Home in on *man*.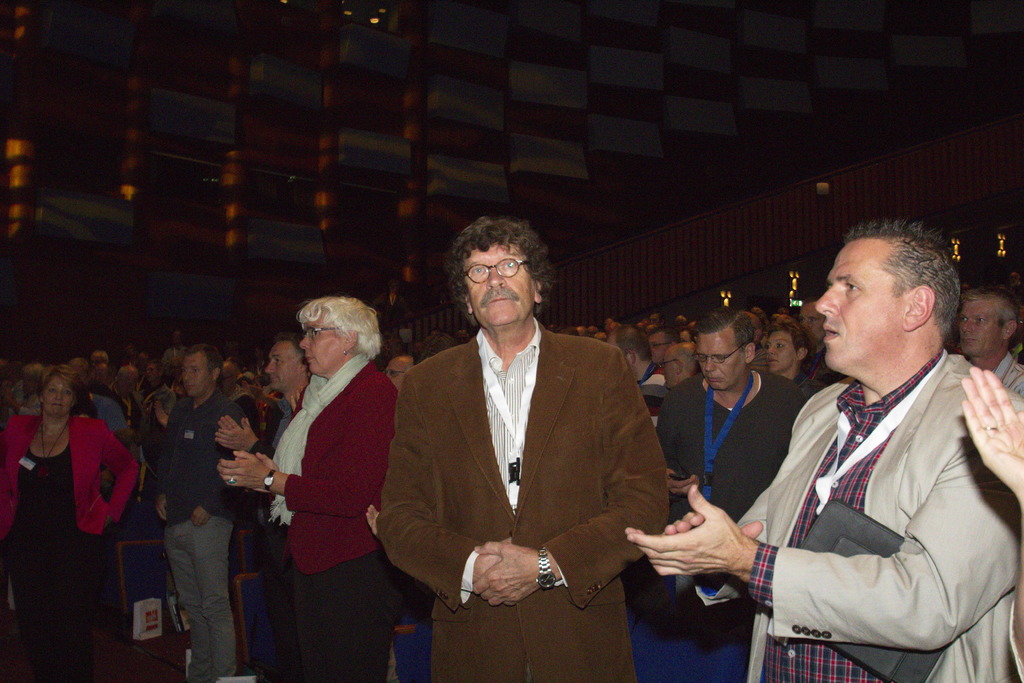
Homed in at (376,211,687,670).
